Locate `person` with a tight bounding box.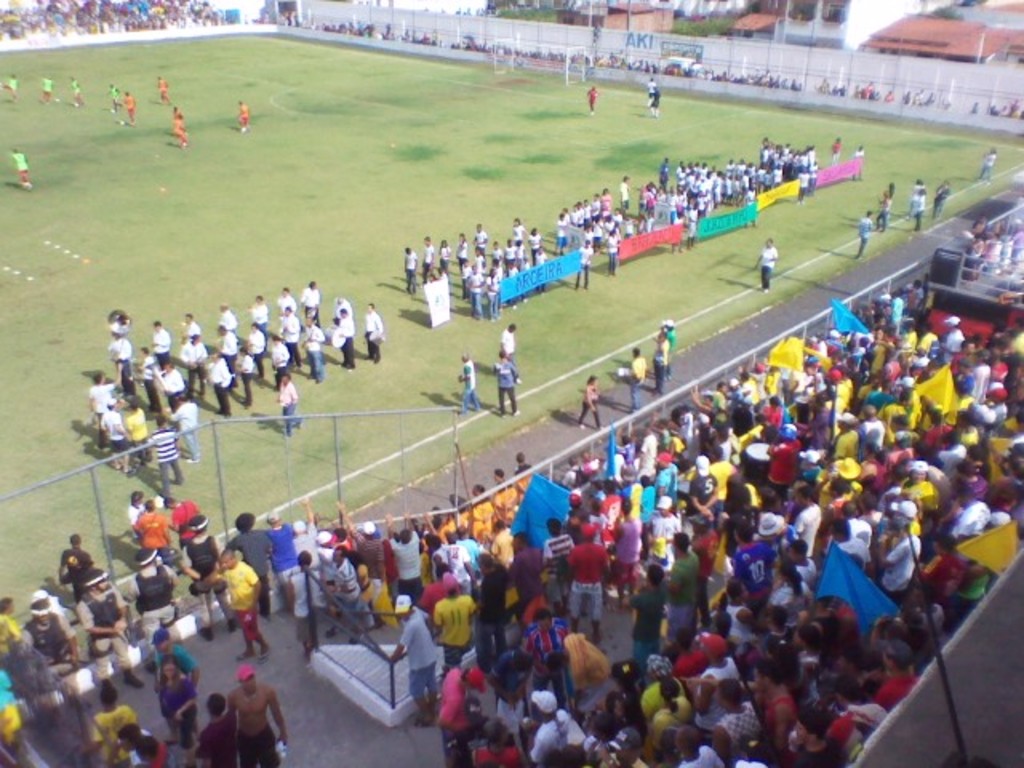
detection(418, 229, 437, 285).
